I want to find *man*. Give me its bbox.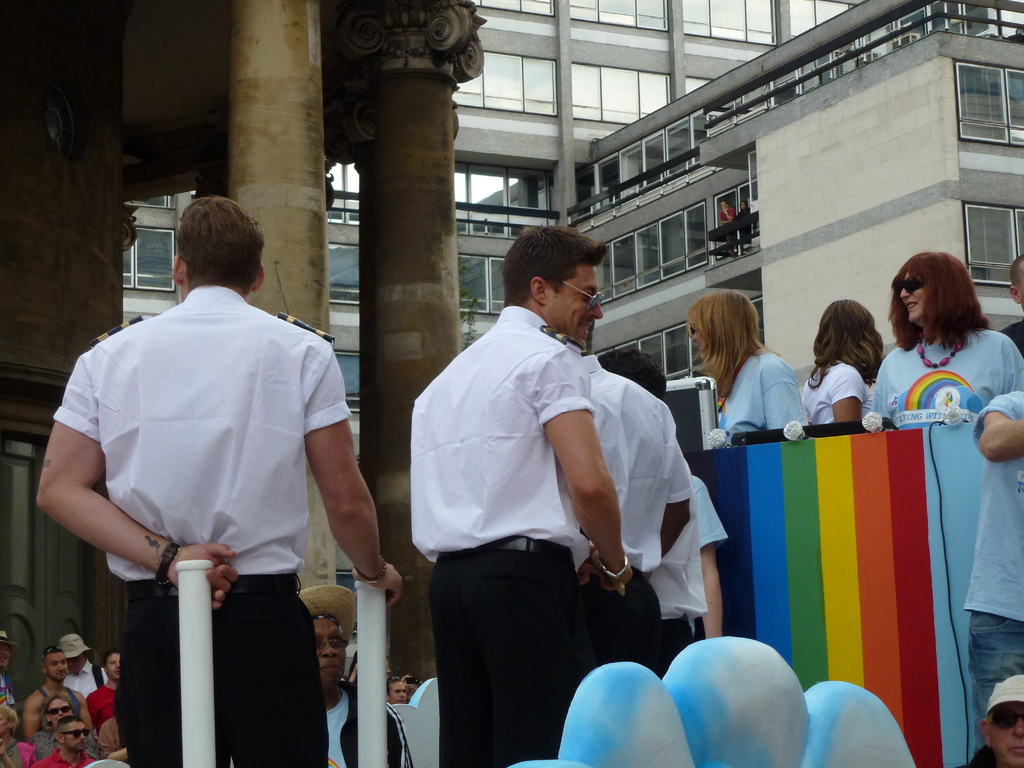
<region>292, 581, 413, 767</region>.
